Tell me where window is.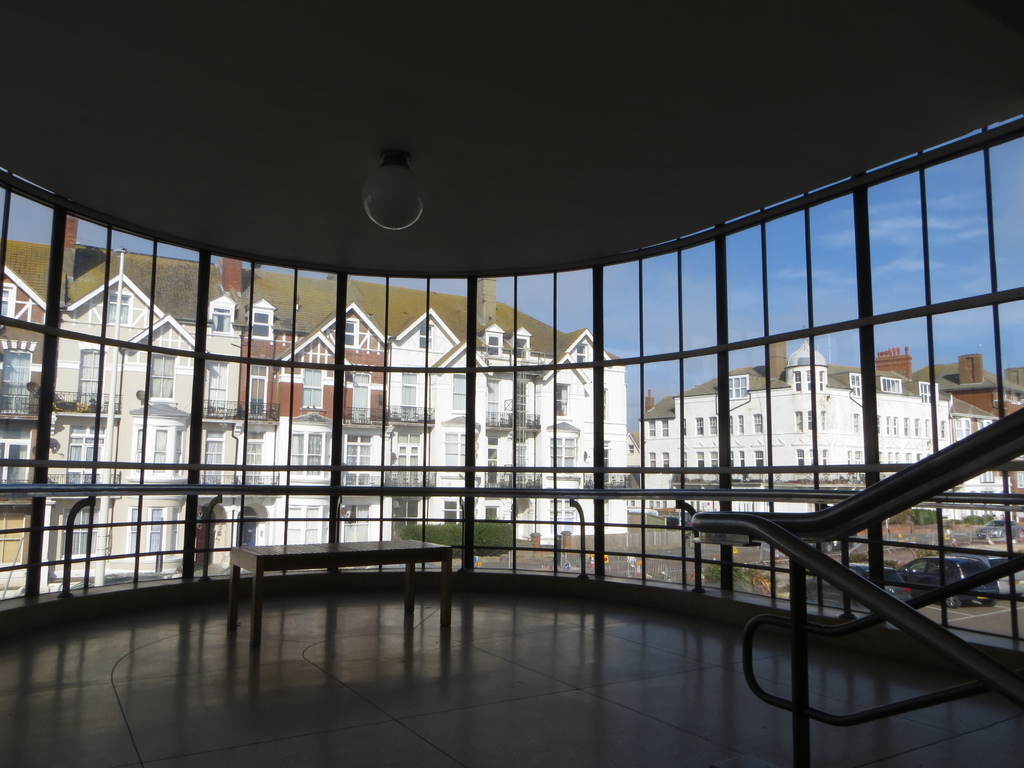
window is at Rect(753, 413, 763, 431).
